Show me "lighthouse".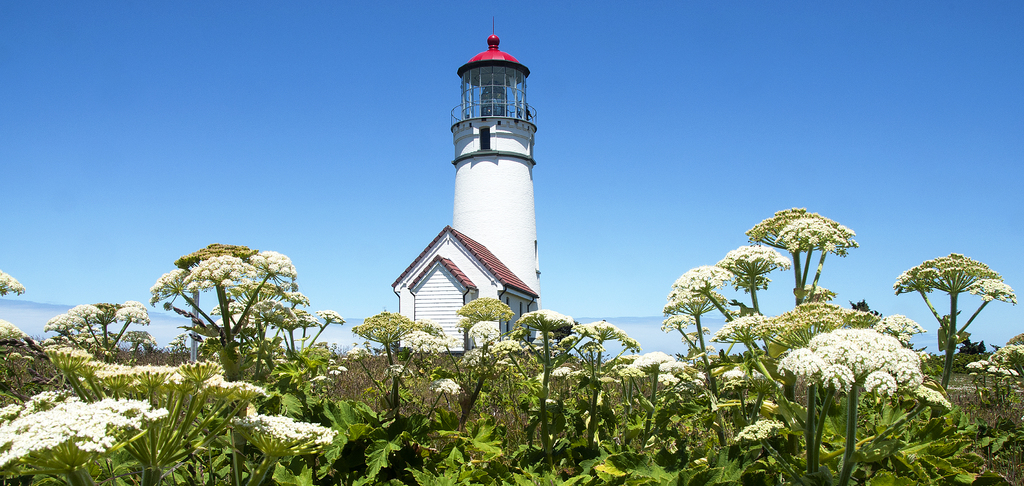
"lighthouse" is here: (396, 22, 556, 355).
